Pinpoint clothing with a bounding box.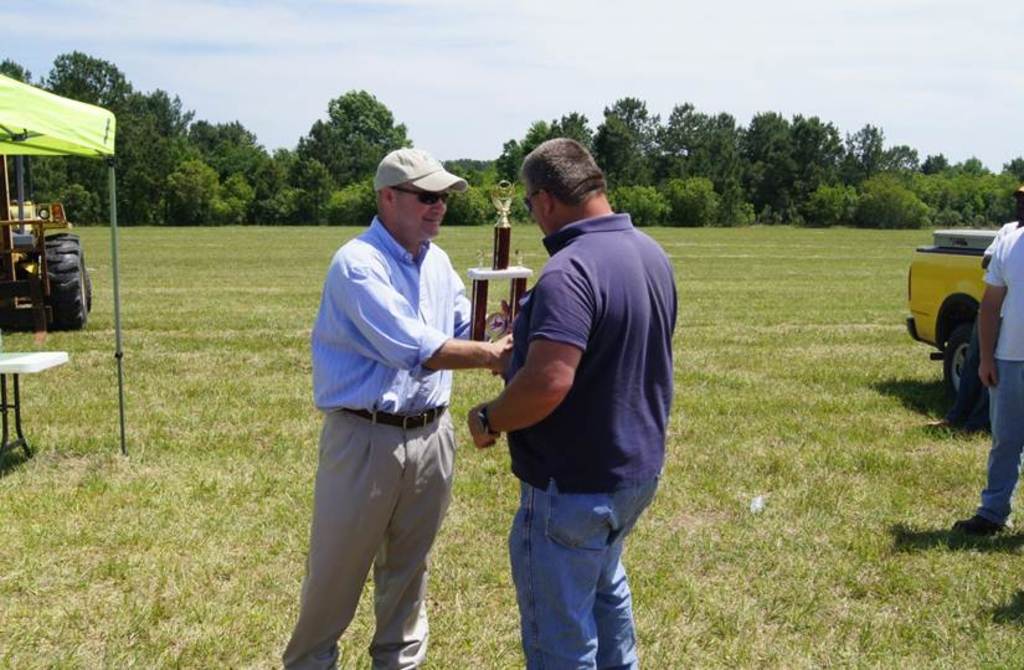
(501, 211, 680, 669).
